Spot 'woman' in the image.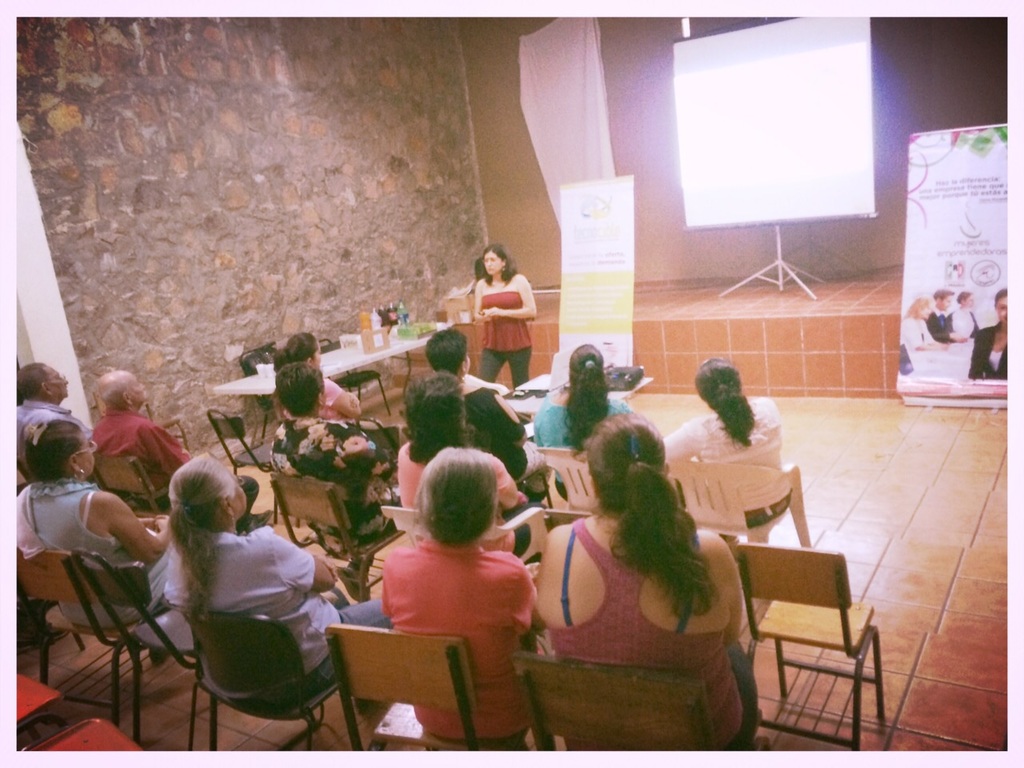
'woman' found at [left=394, top=368, right=550, bottom=556].
